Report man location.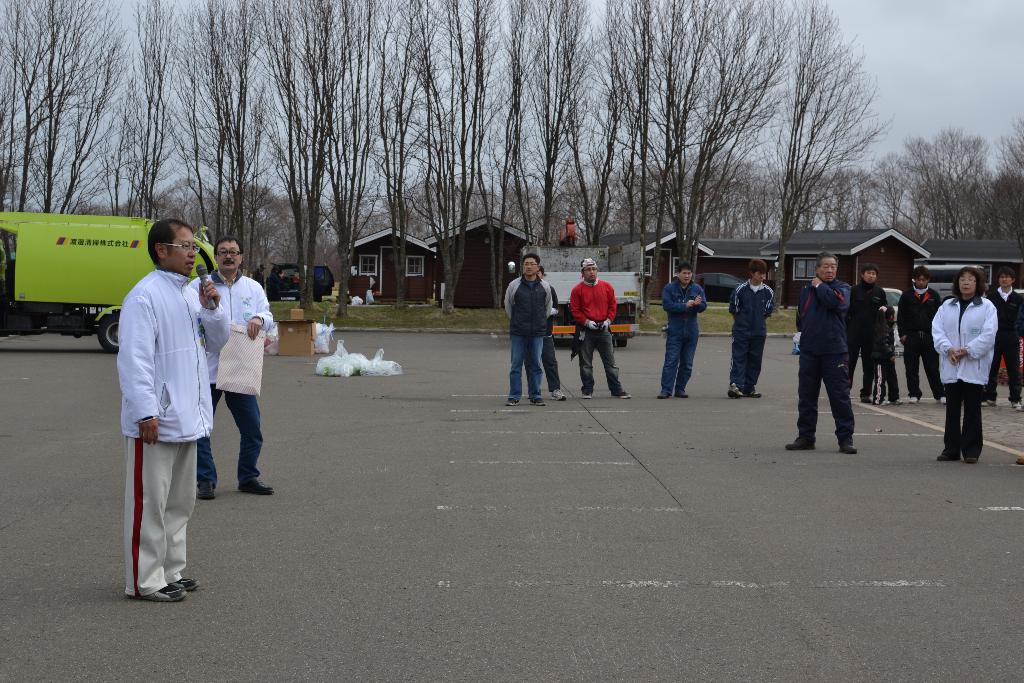
Report: select_region(114, 206, 206, 610).
